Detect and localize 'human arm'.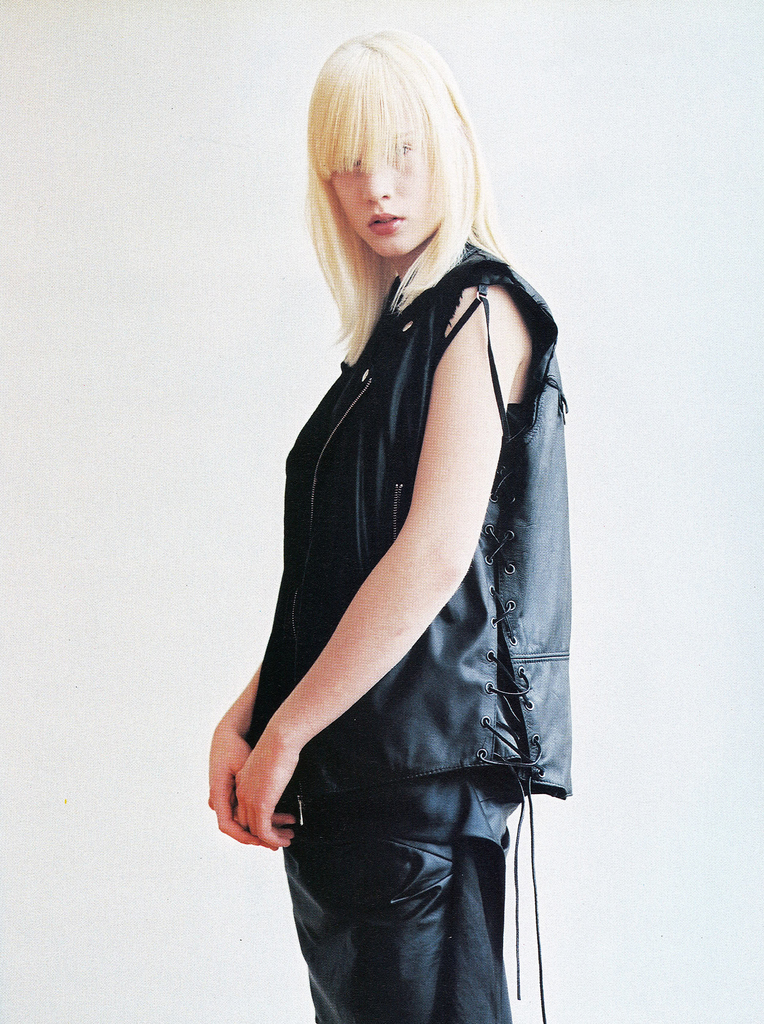
Localized at [x1=200, y1=665, x2=264, y2=851].
